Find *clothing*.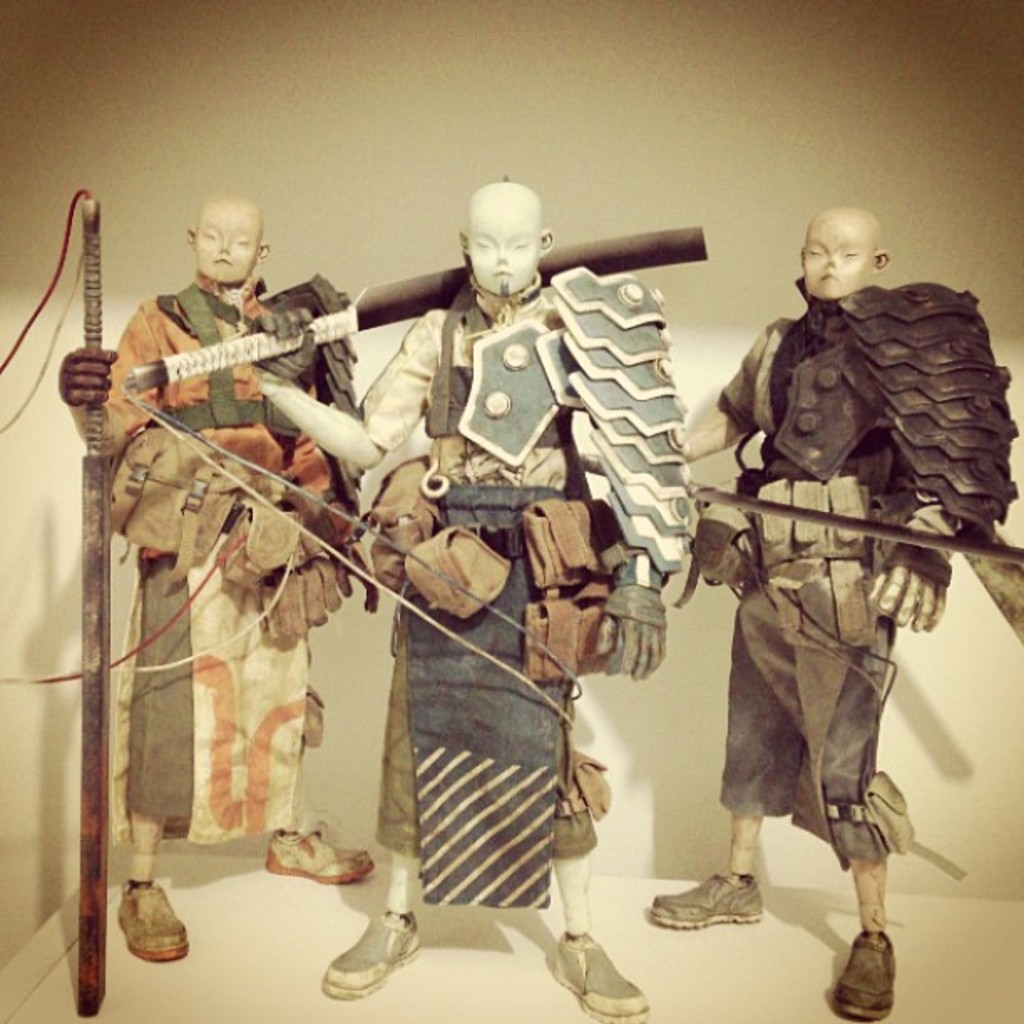
box(658, 286, 970, 868).
